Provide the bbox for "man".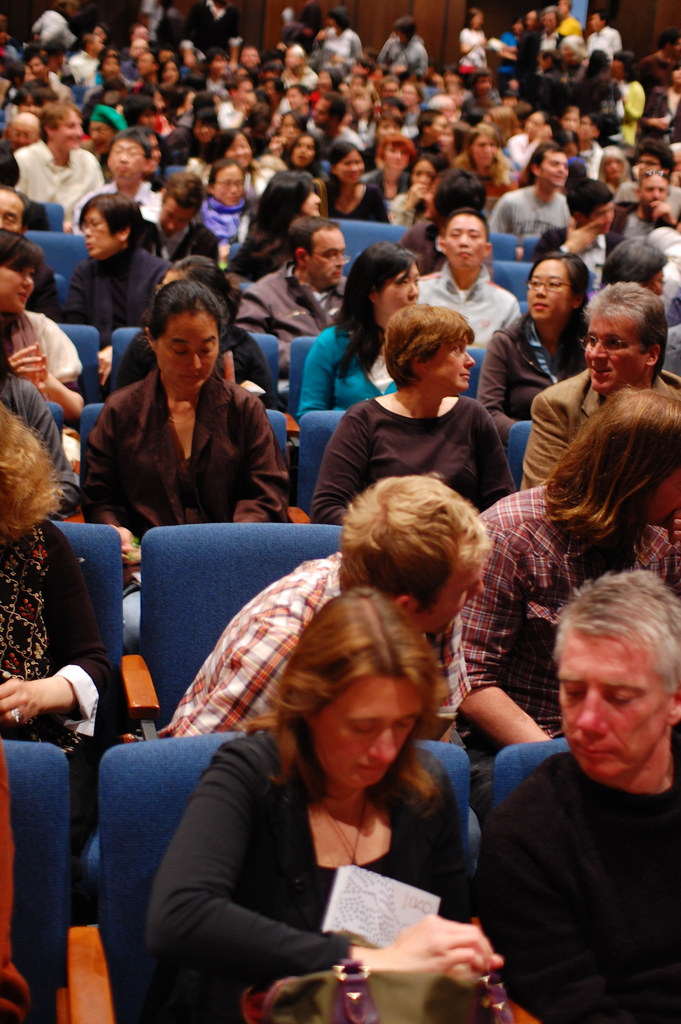
box=[583, 8, 621, 61].
